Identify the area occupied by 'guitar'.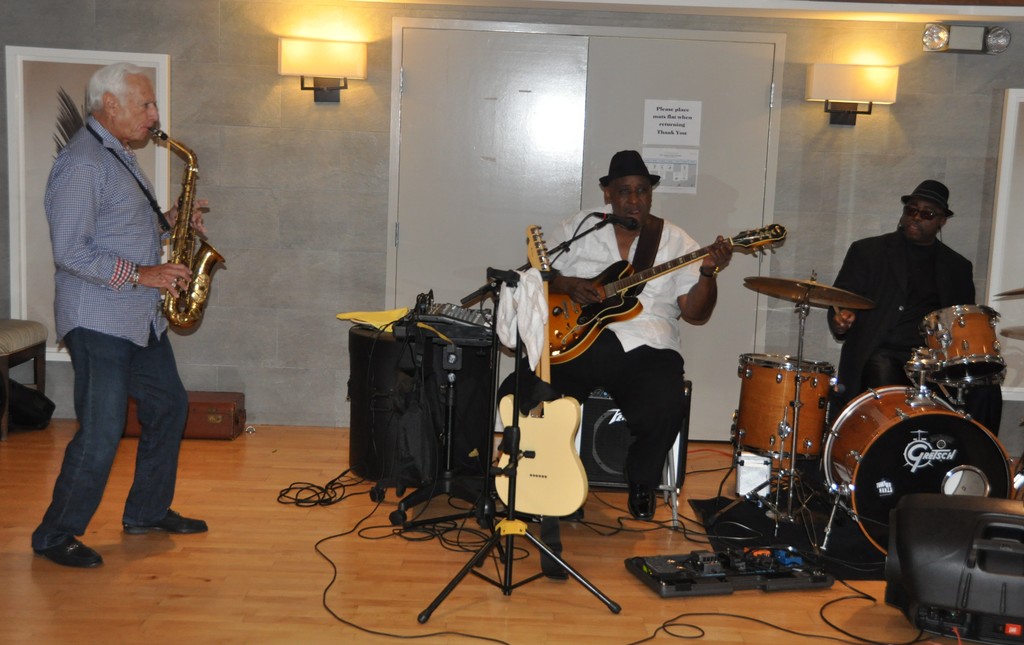
Area: BBox(516, 224, 785, 369).
